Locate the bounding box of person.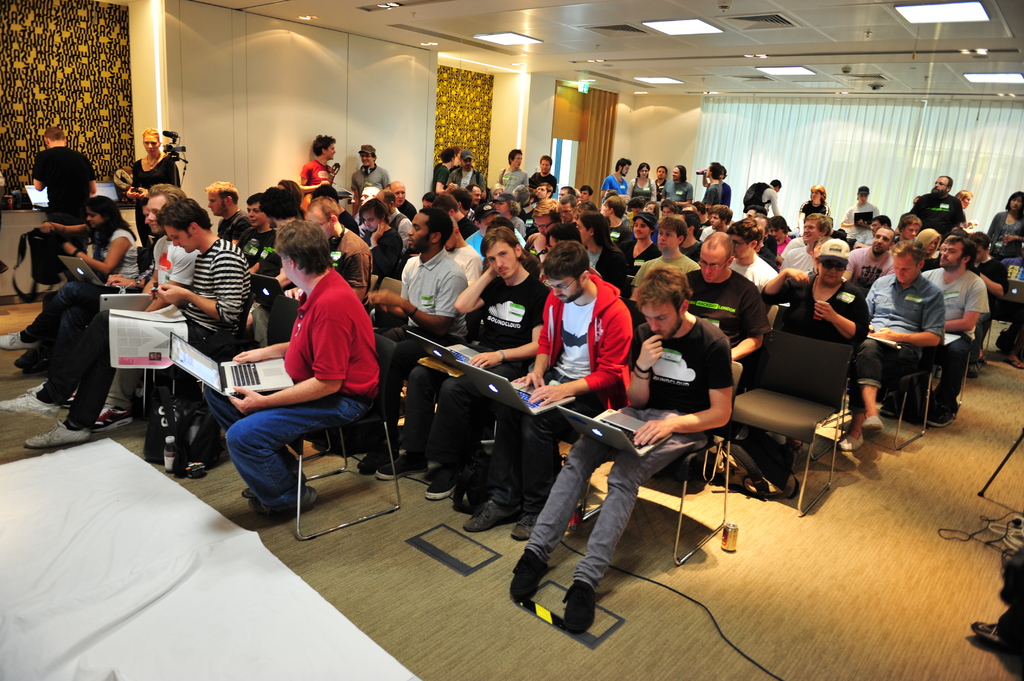
Bounding box: select_region(0, 193, 141, 367).
